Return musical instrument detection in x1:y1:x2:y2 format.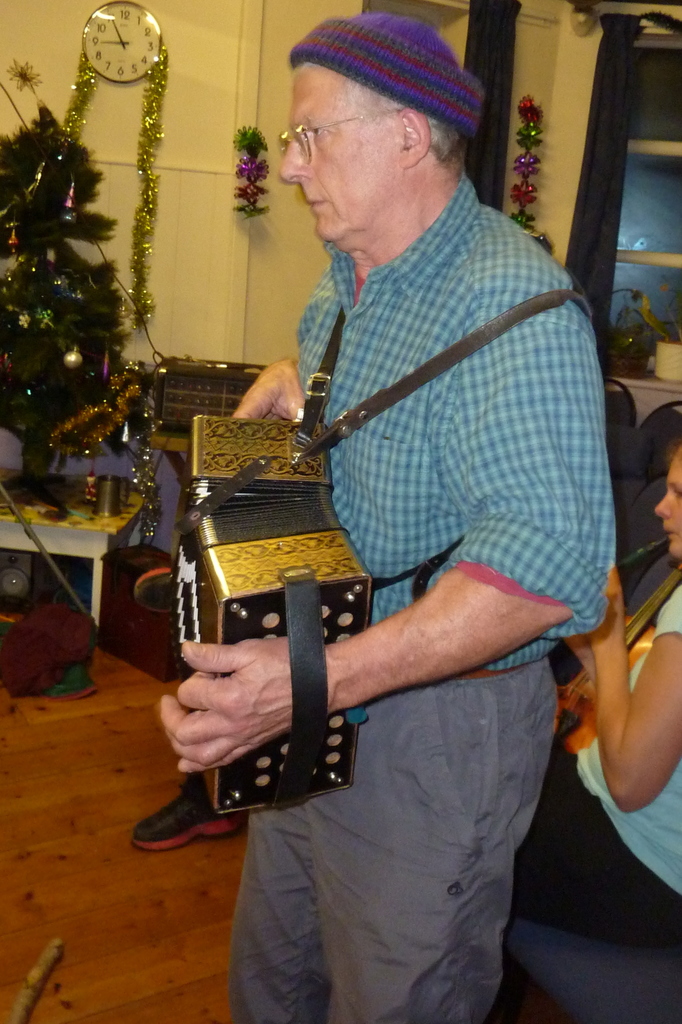
166:408:377:819.
